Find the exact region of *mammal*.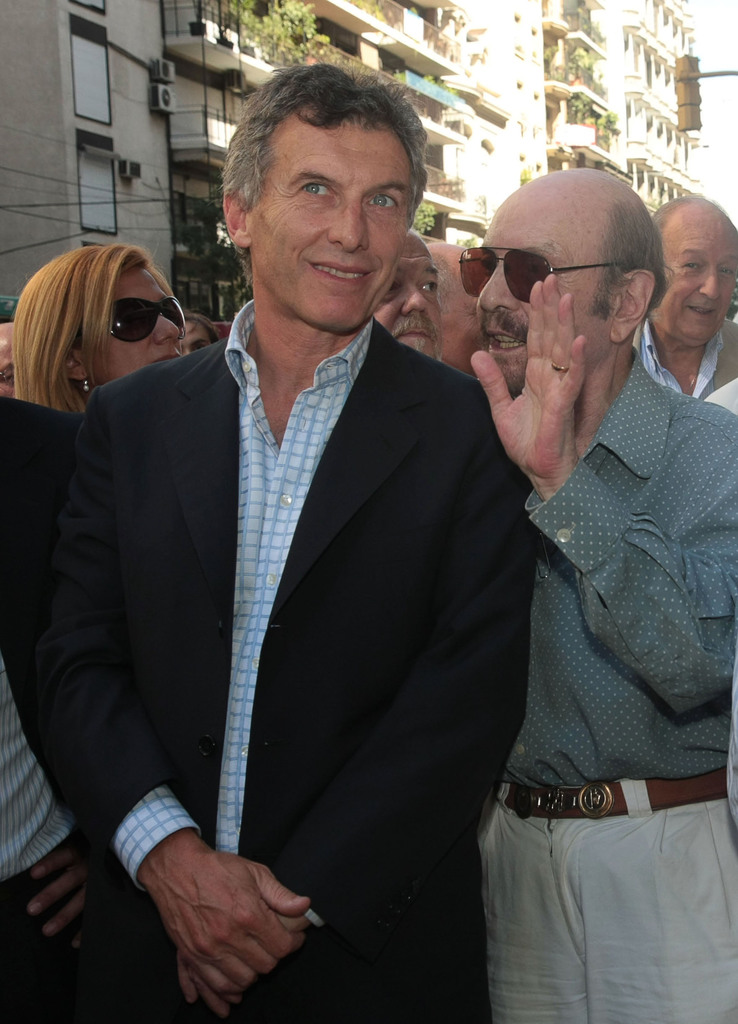
Exact region: BBox(0, 290, 26, 395).
